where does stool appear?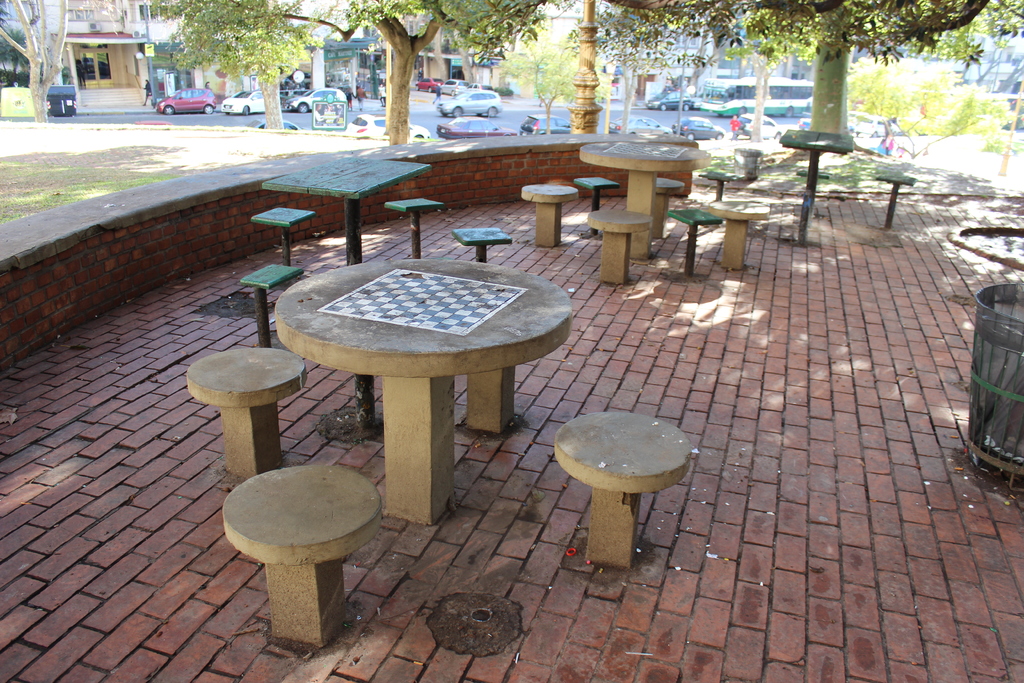
Appears at <region>879, 168, 918, 227</region>.
